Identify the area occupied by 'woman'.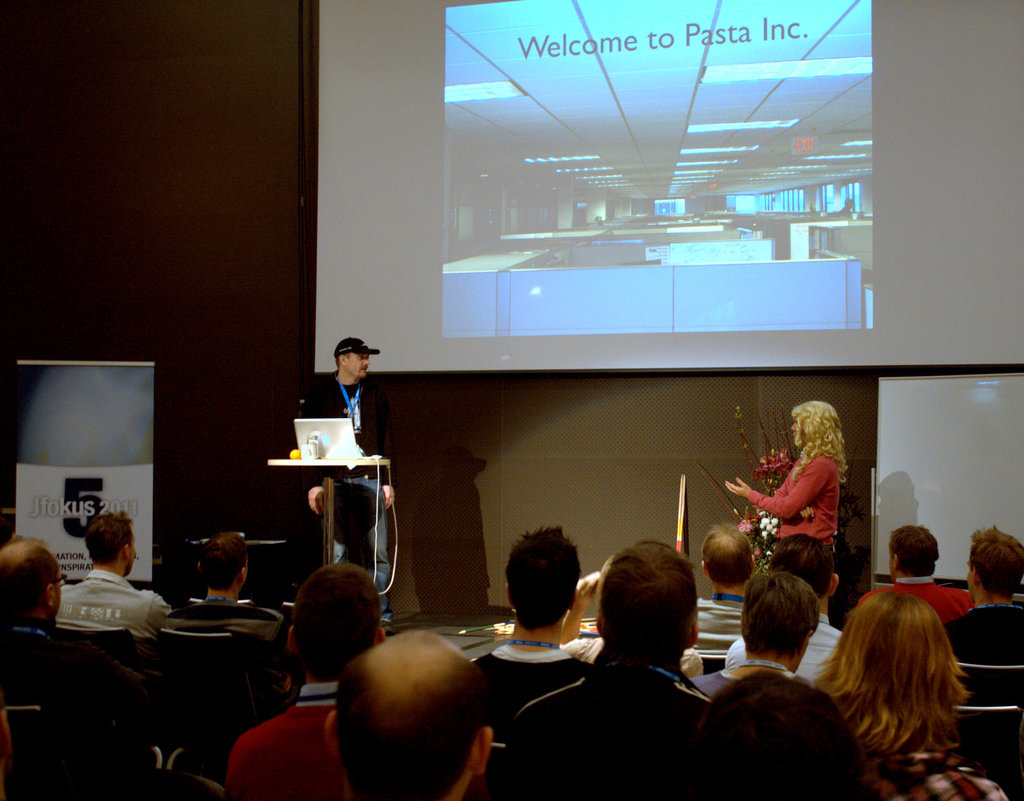
Area: rect(807, 589, 1010, 800).
